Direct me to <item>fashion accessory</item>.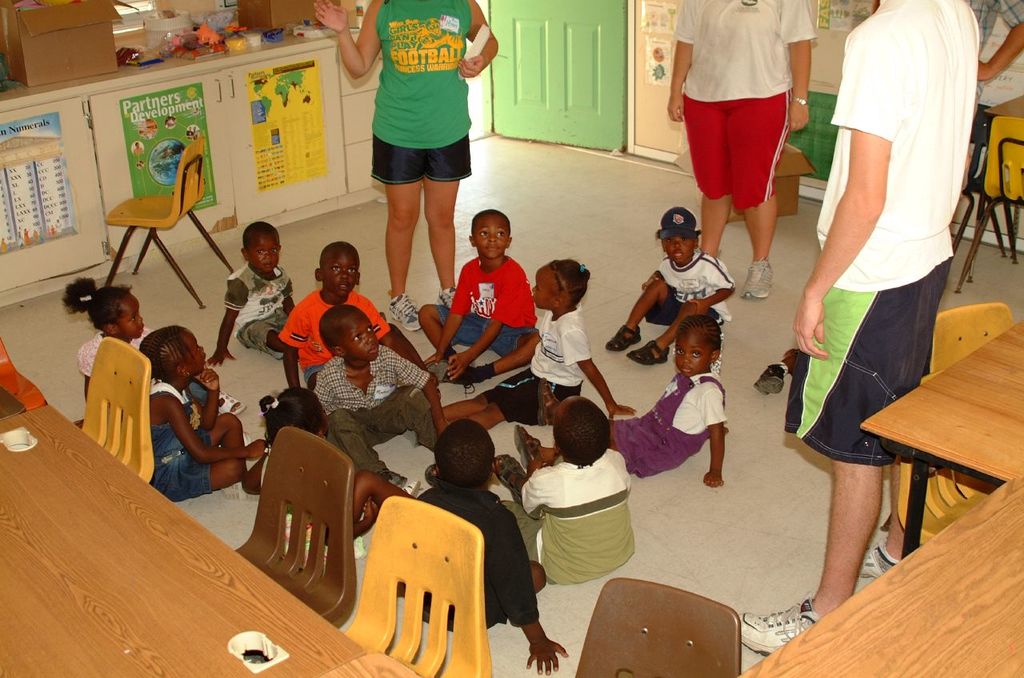
Direction: [x1=379, y1=286, x2=418, y2=333].
